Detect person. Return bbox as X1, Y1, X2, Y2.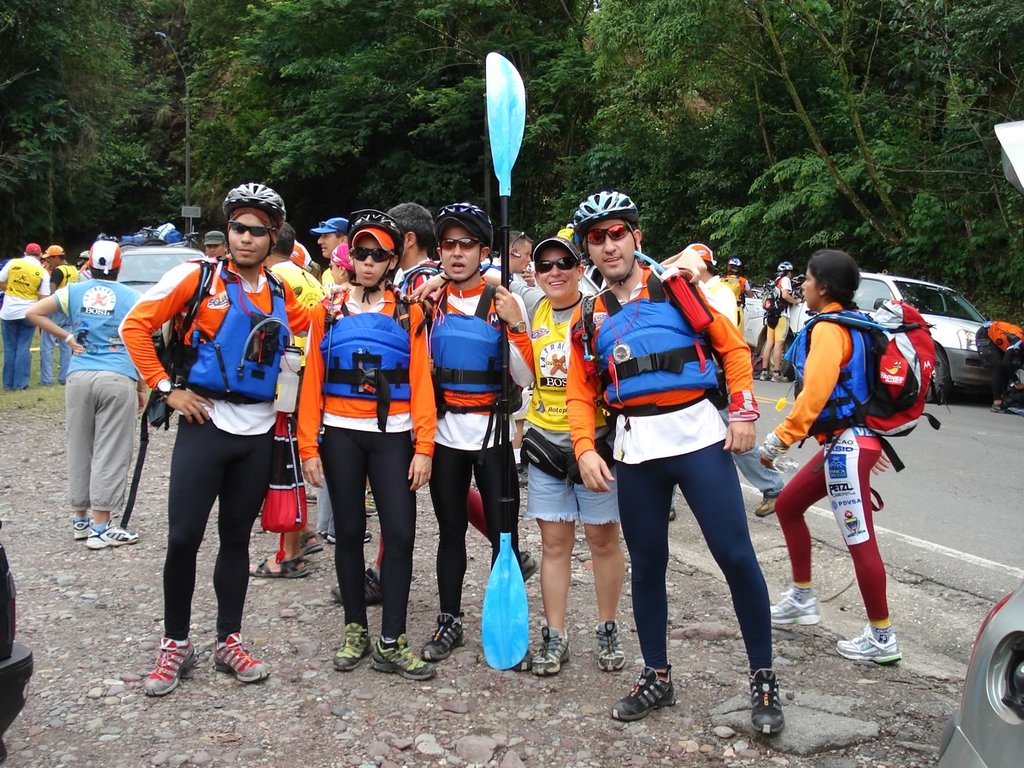
718, 260, 753, 329.
